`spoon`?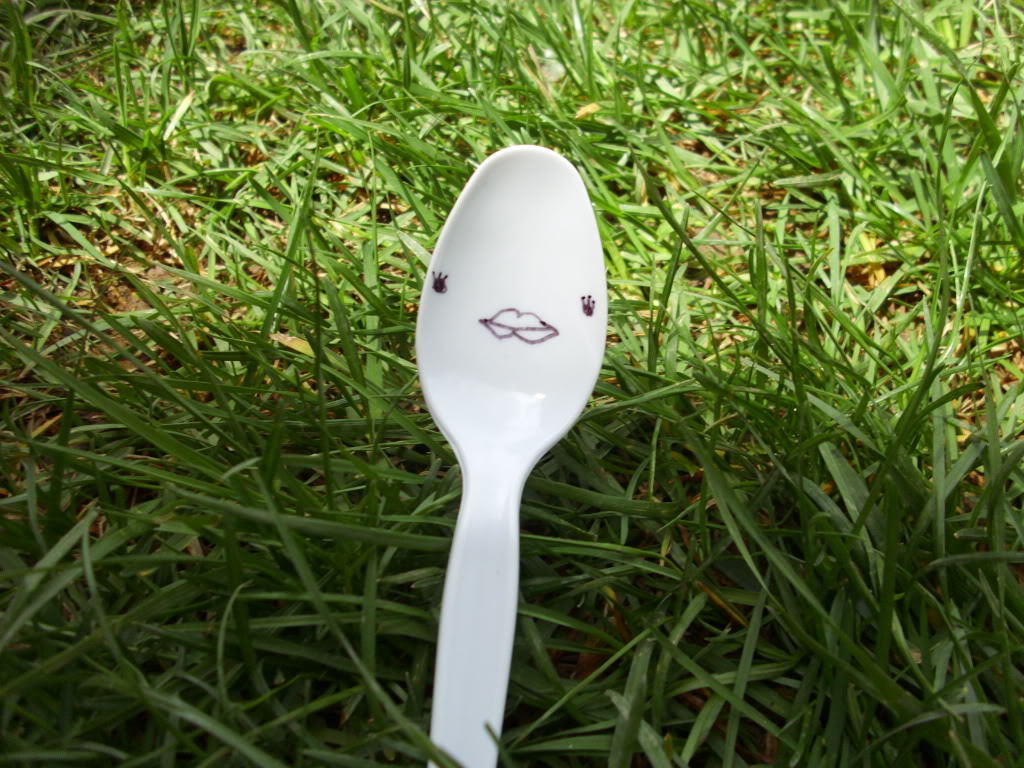
crop(413, 145, 610, 767)
